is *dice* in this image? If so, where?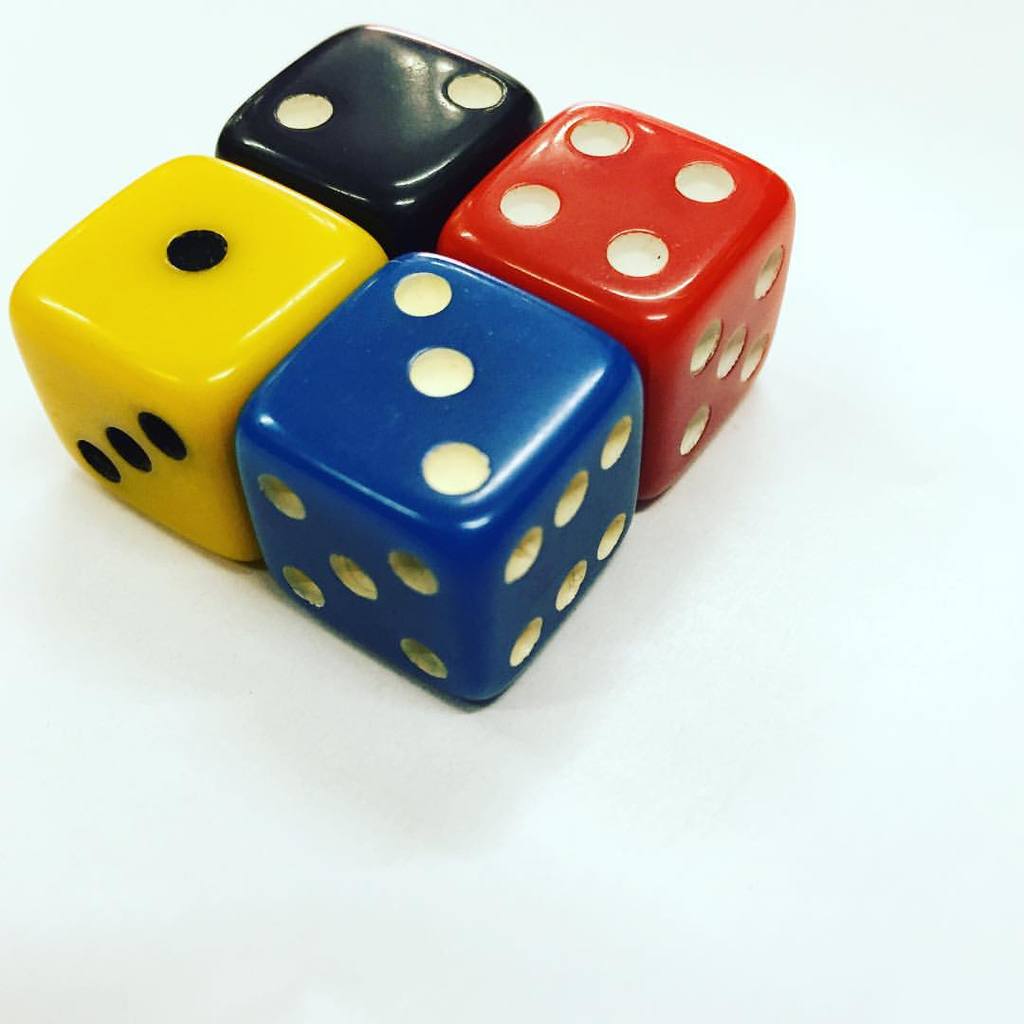
Yes, at select_region(215, 20, 554, 247).
